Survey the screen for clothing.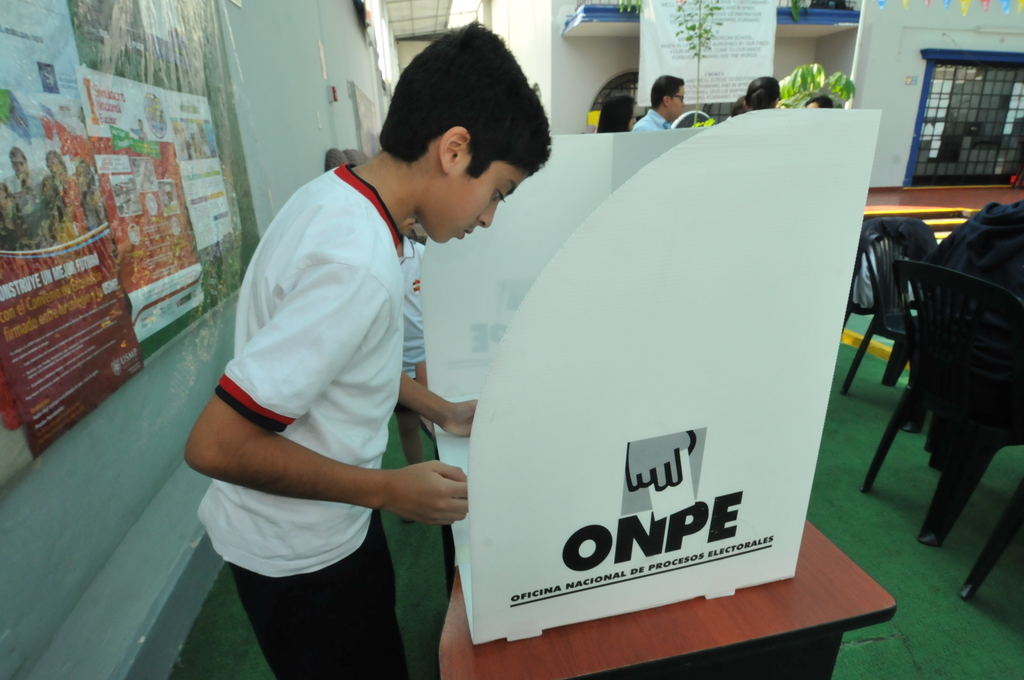
Survey found: bbox(634, 111, 672, 131).
